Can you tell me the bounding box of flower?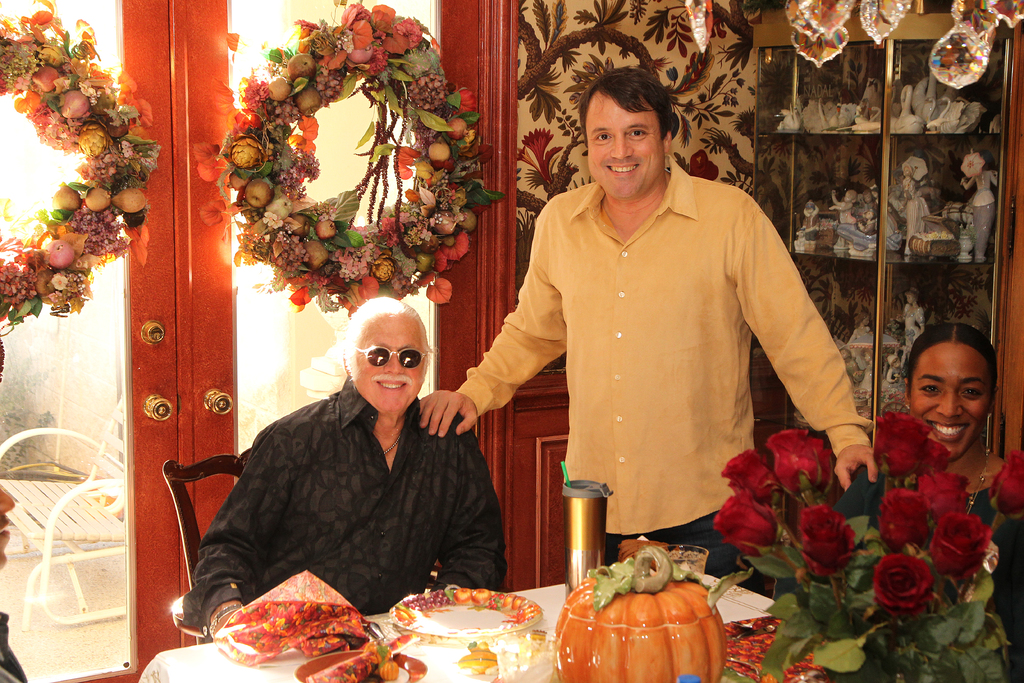
rect(797, 509, 854, 587).
